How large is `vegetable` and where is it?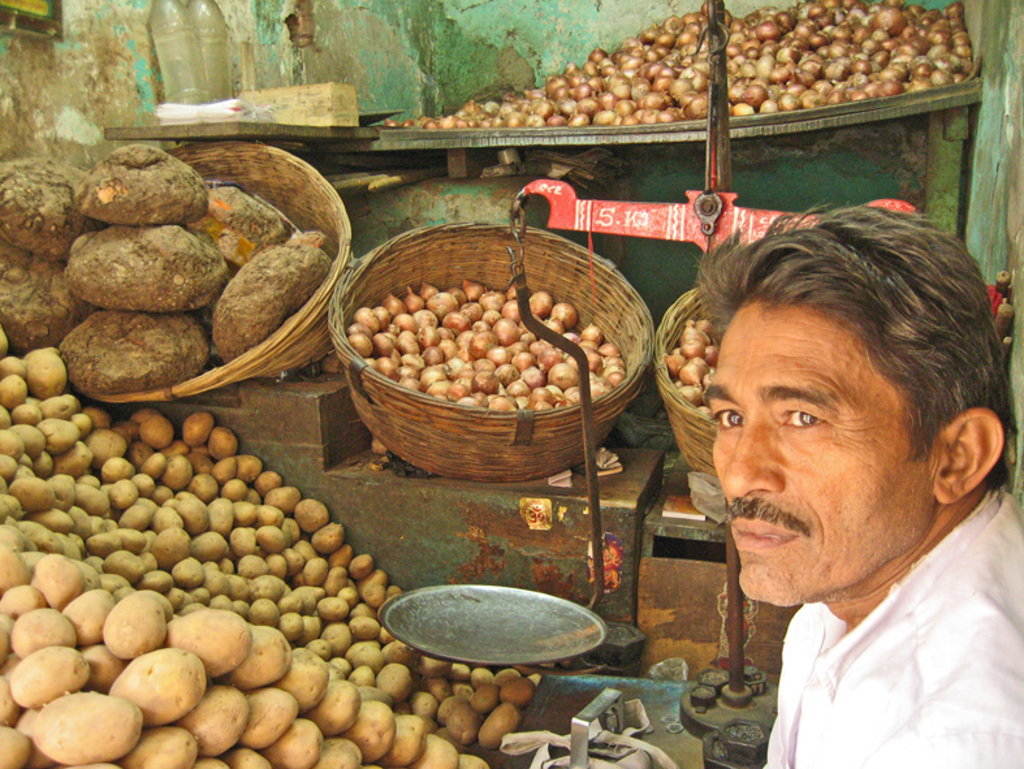
Bounding box: locate(0, 152, 104, 255).
